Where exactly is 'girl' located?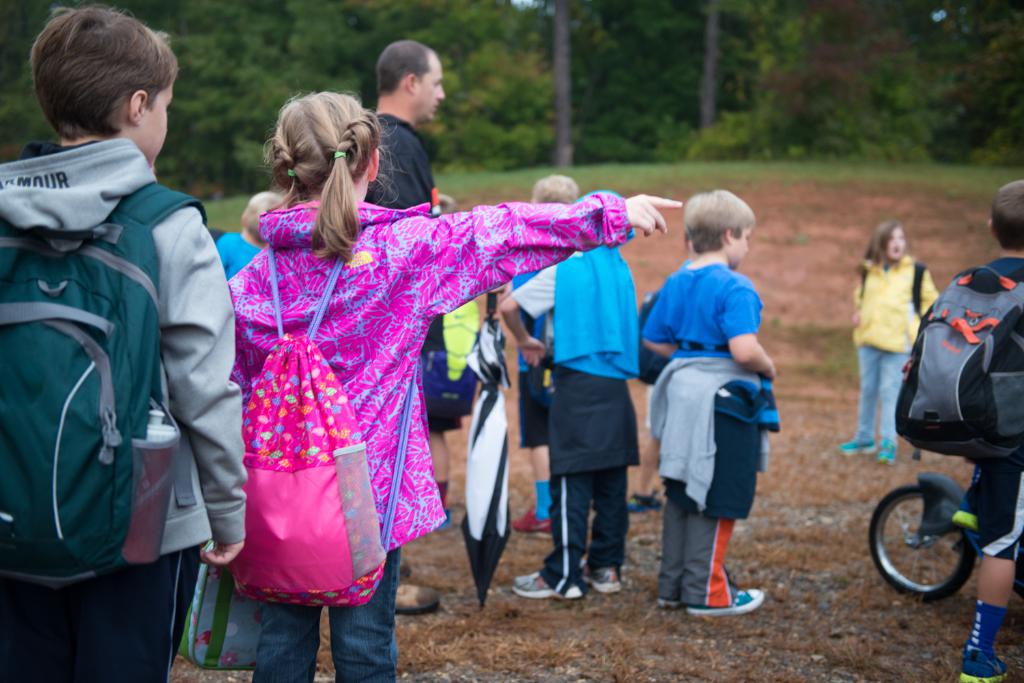
Its bounding box is x1=236 y1=91 x2=683 y2=682.
